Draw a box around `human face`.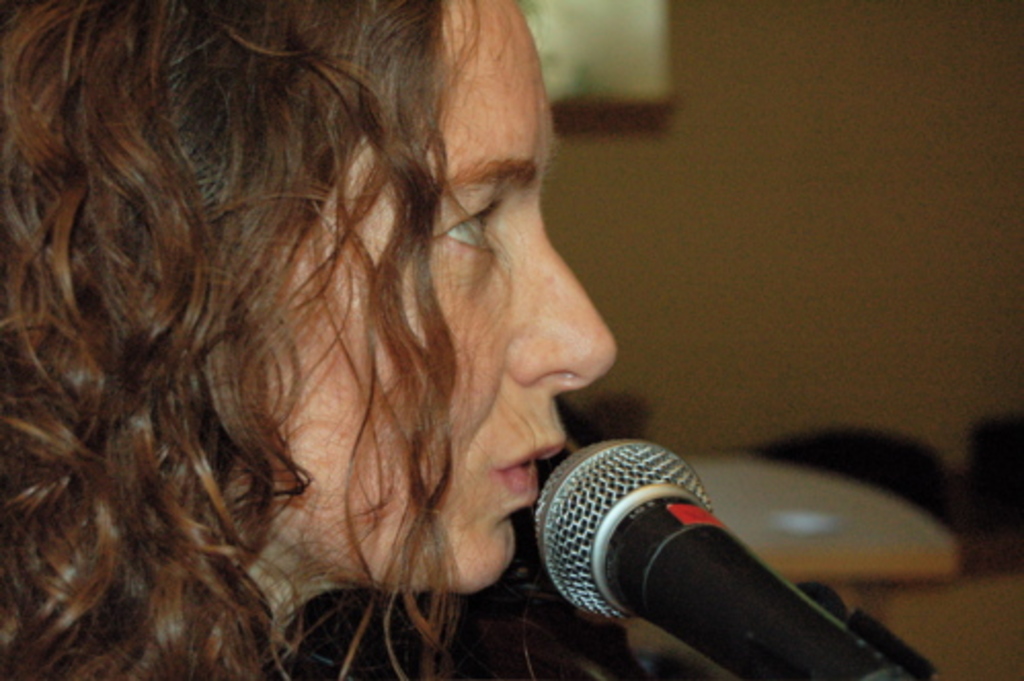
crop(271, 0, 622, 591).
